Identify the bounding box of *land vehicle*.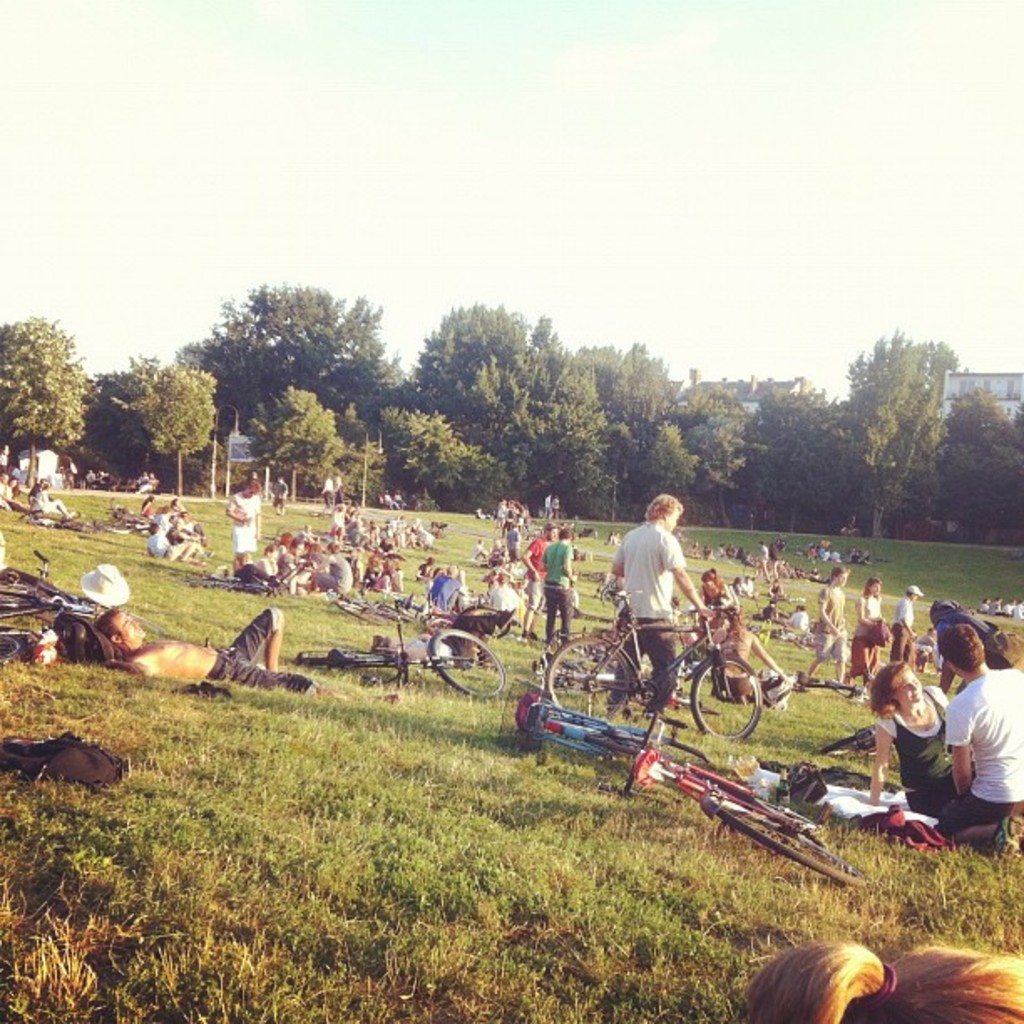
rect(795, 664, 863, 703).
